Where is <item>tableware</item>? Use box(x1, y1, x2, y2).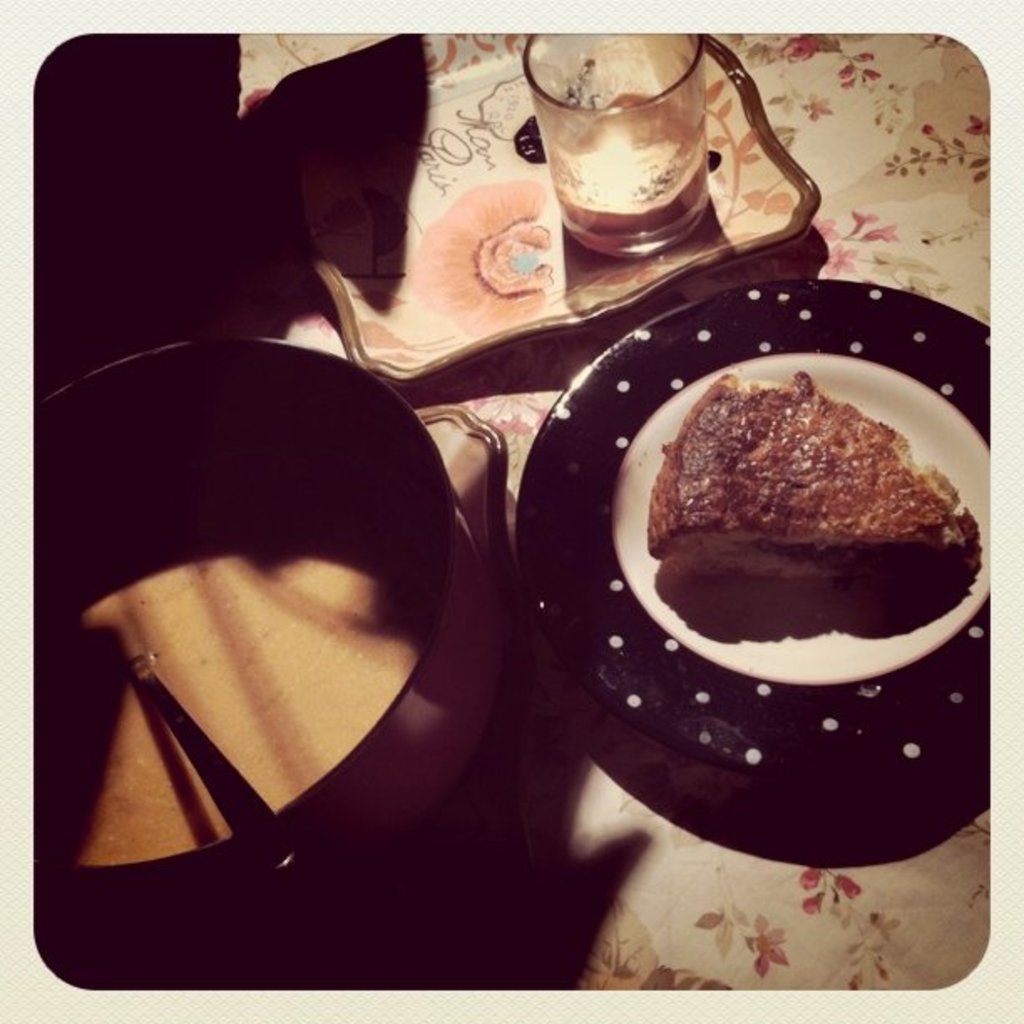
box(517, 269, 1002, 865).
